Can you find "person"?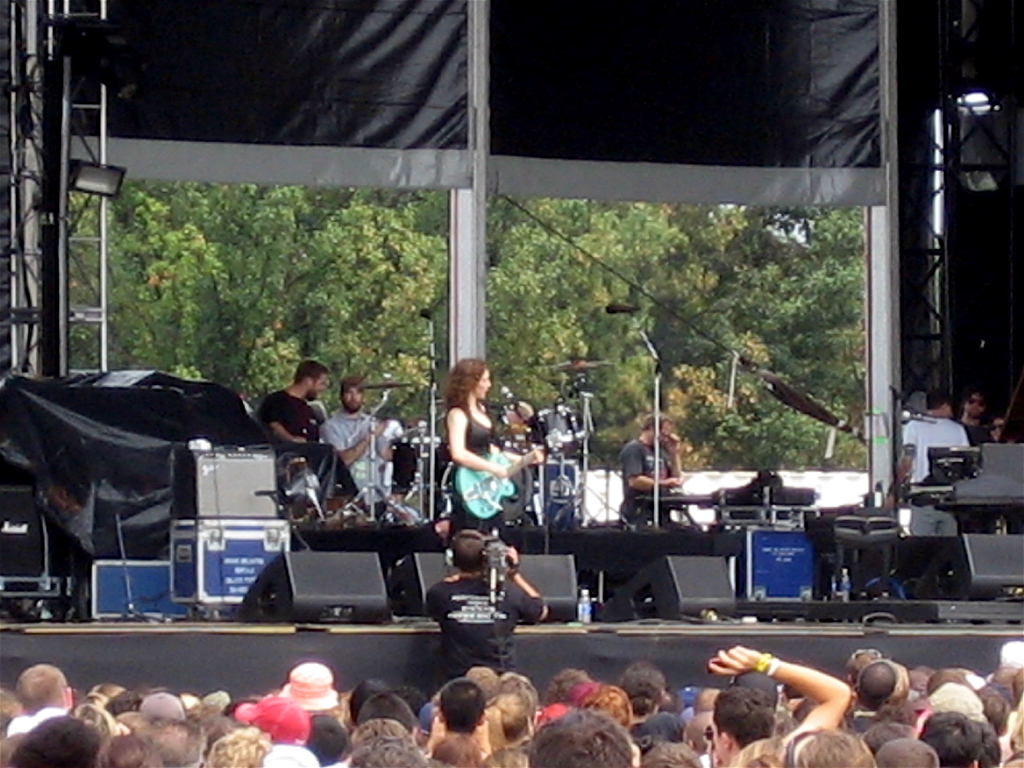
Yes, bounding box: box=[321, 372, 404, 509].
